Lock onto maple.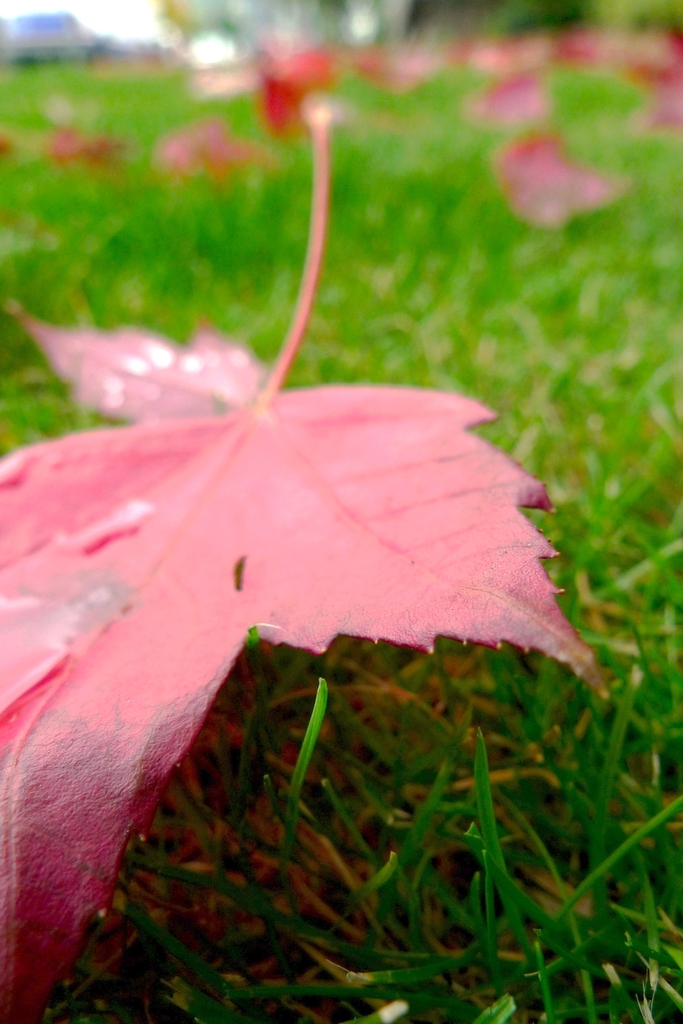
Locked: BBox(616, 24, 682, 141).
